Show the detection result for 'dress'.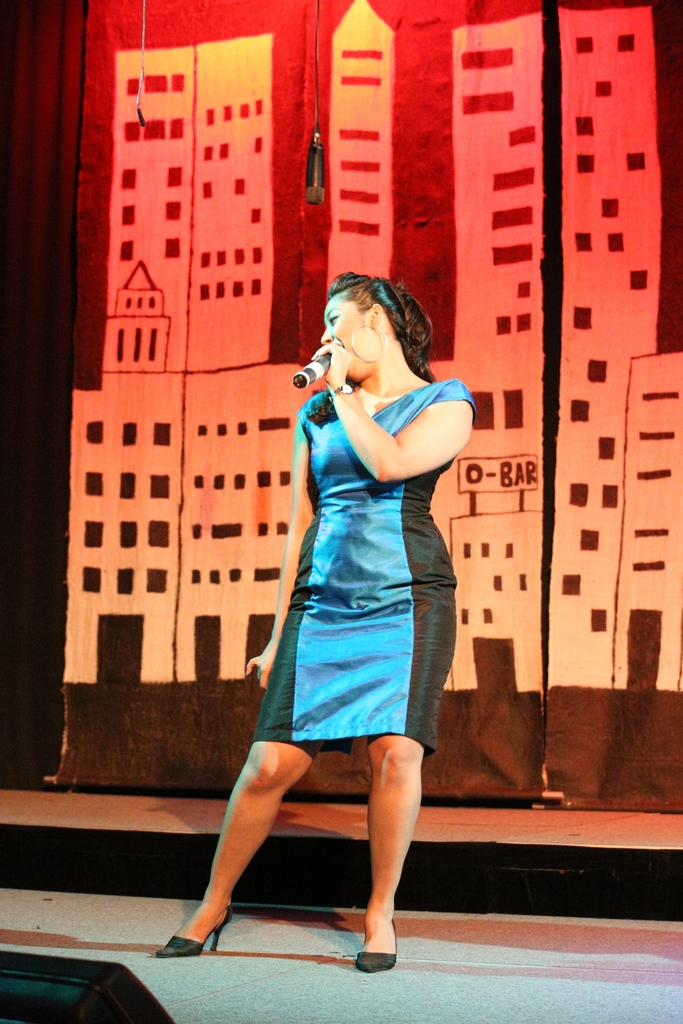
Rect(247, 377, 461, 744).
